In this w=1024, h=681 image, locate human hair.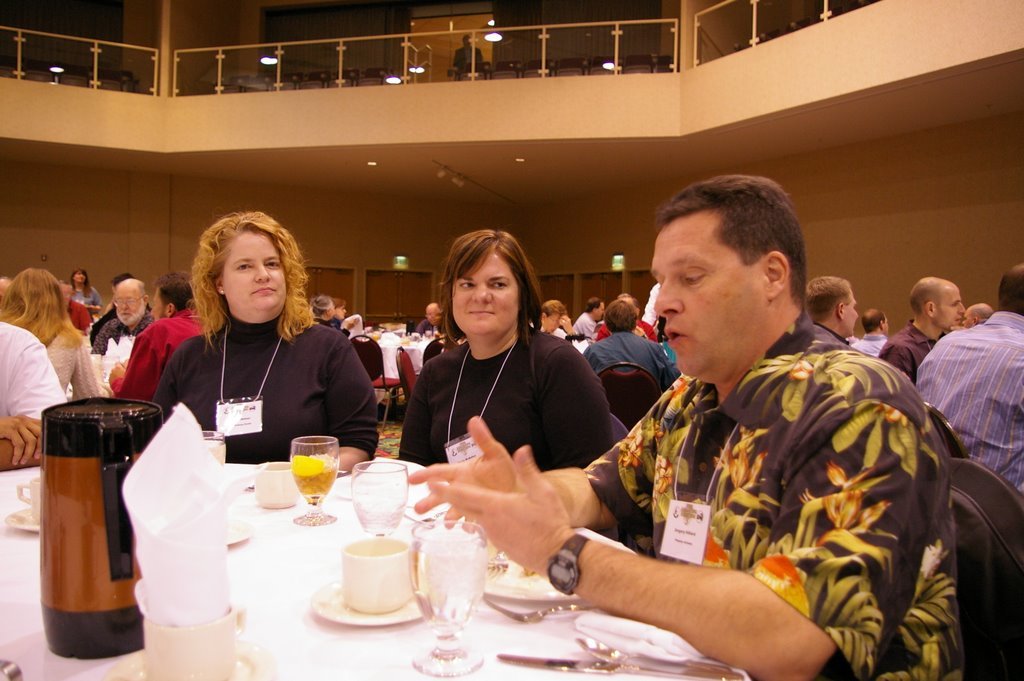
Bounding box: l=908, t=282, r=938, b=318.
